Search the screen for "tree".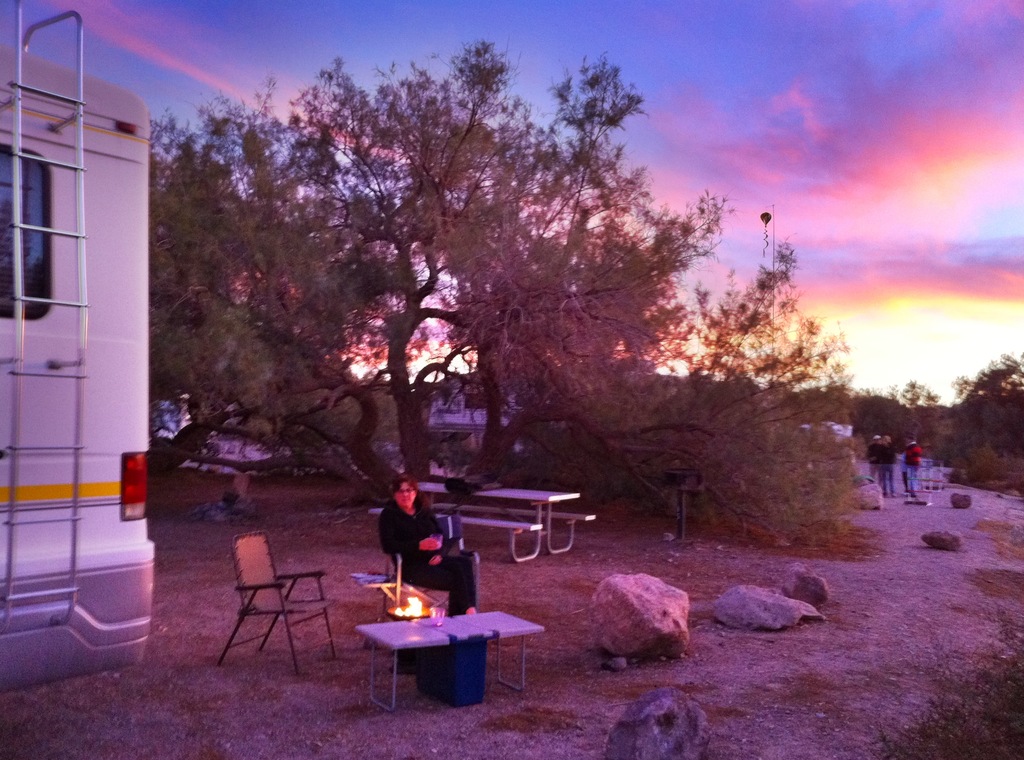
Found at bbox=[943, 354, 1023, 463].
